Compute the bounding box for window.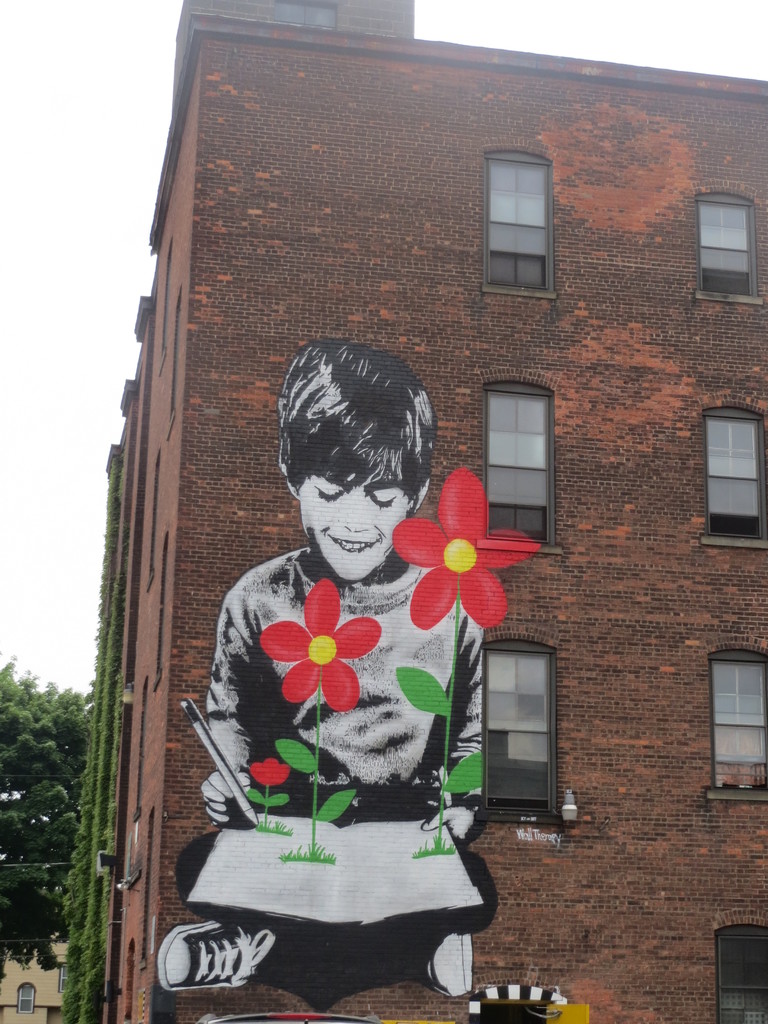
<bbox>481, 147, 555, 294</bbox>.
